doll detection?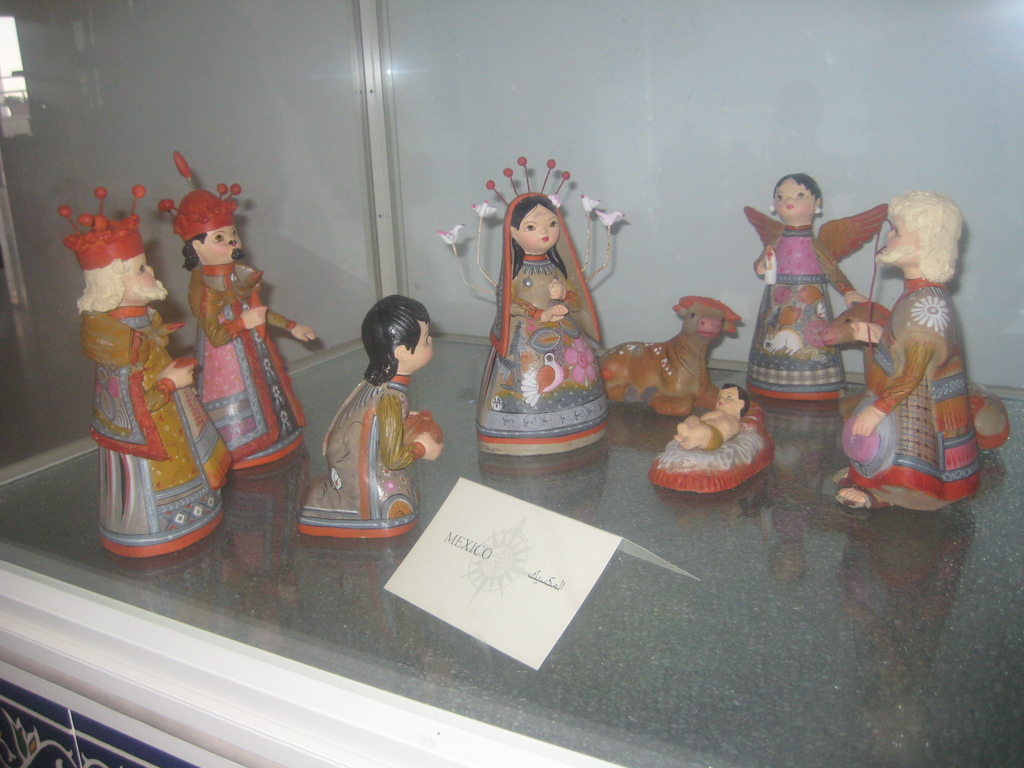
<box>677,373,738,442</box>
